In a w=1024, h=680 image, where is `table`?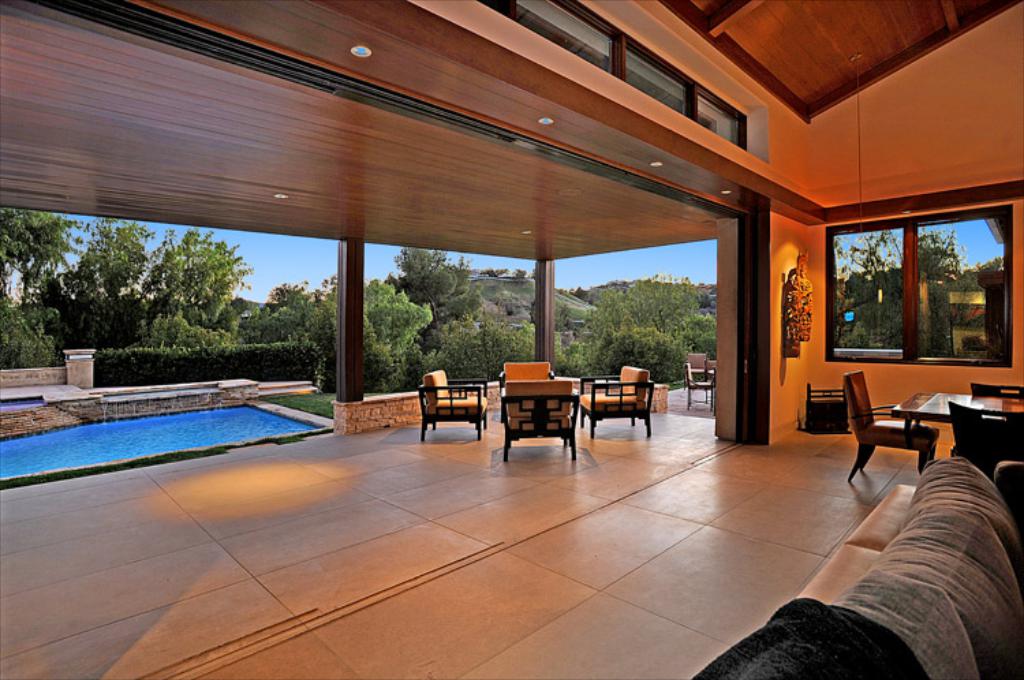
(x1=897, y1=389, x2=1023, y2=425).
